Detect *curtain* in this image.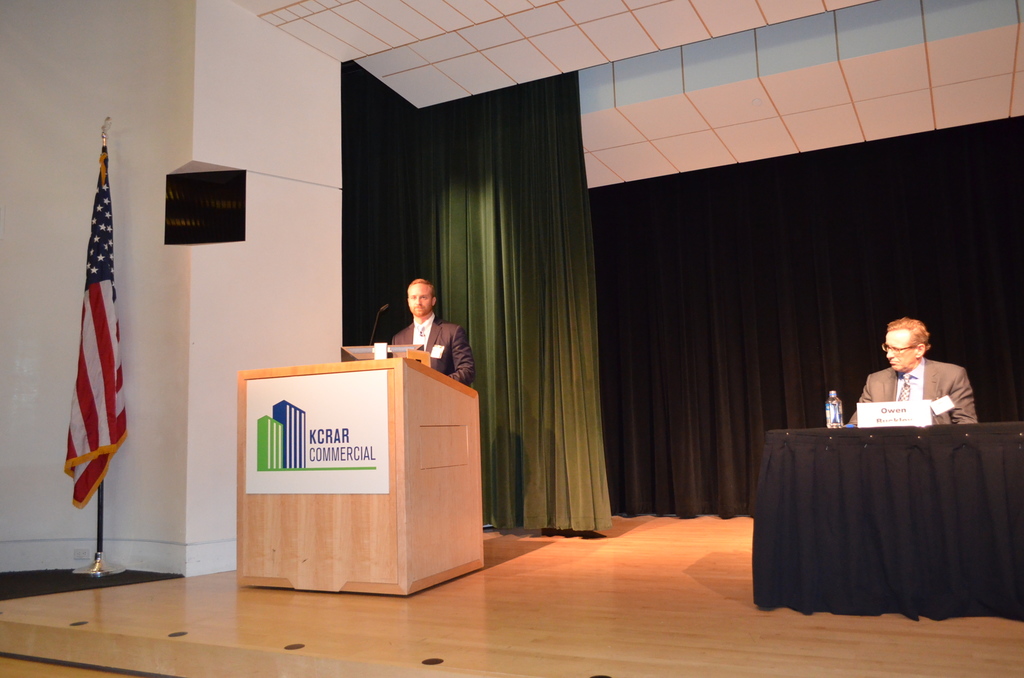
Detection: x1=579 y1=123 x2=1023 y2=517.
